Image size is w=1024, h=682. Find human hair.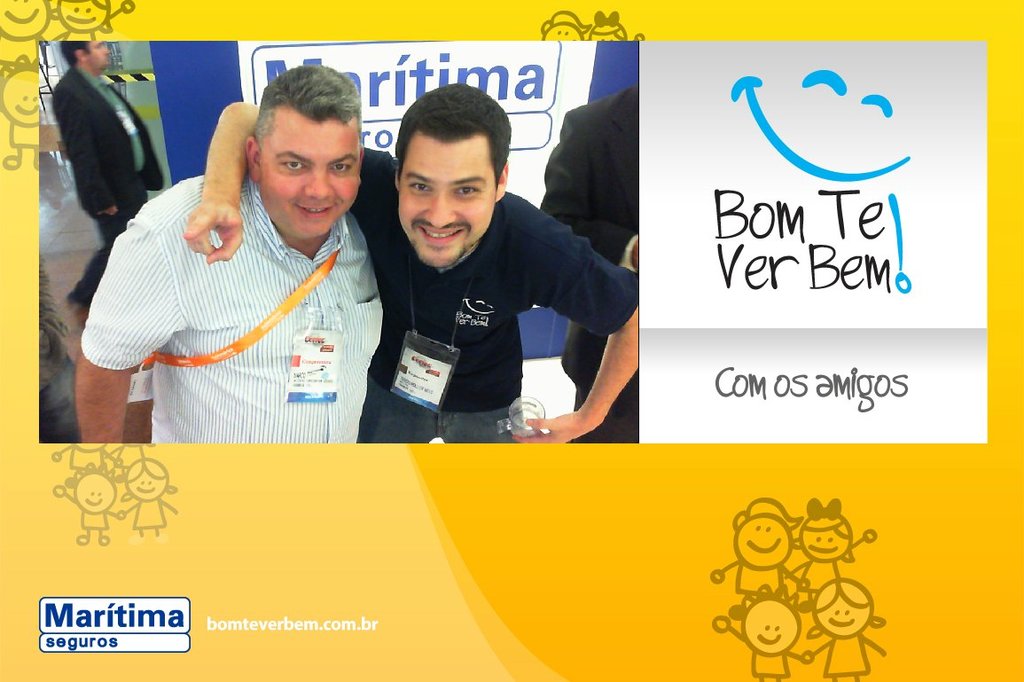
BBox(387, 86, 504, 211).
